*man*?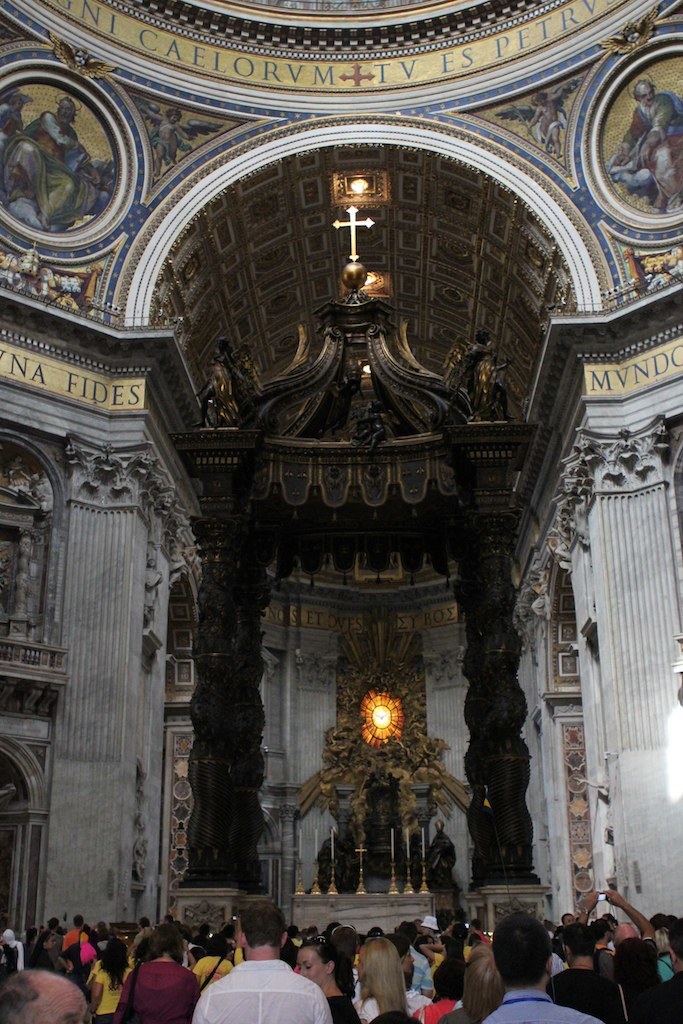
box=[0, 970, 93, 1023]
